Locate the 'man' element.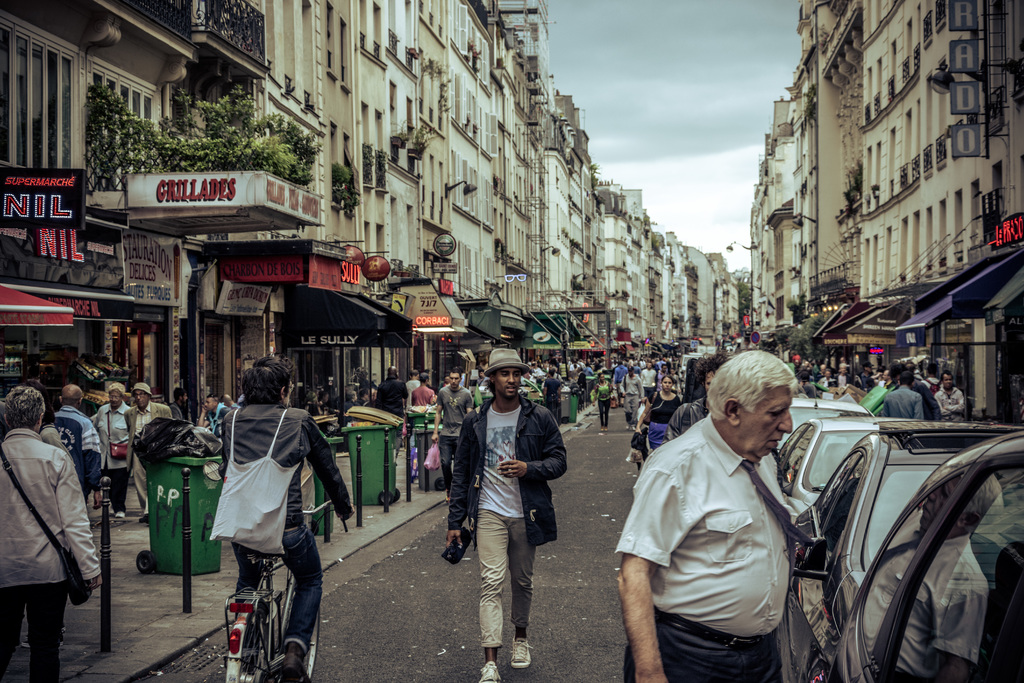
Element bbox: <region>425, 370, 474, 505</region>.
